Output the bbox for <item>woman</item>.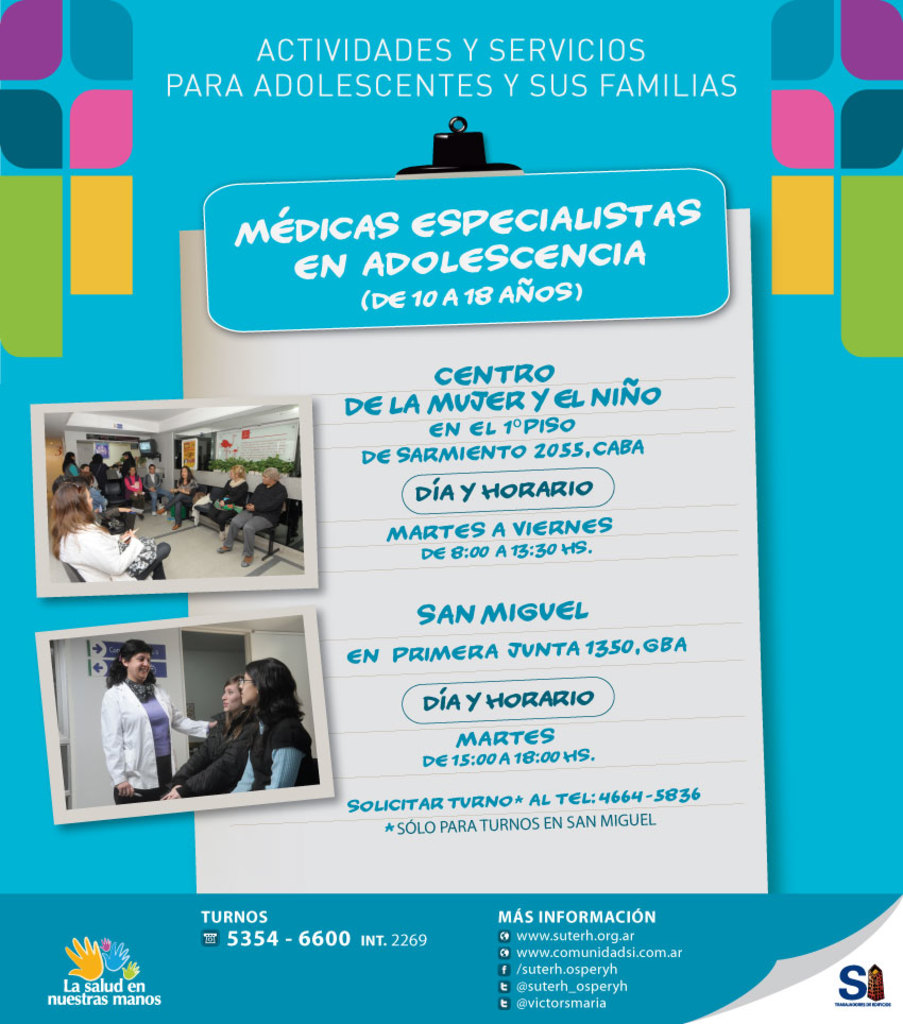
[x1=99, y1=639, x2=221, y2=802].
